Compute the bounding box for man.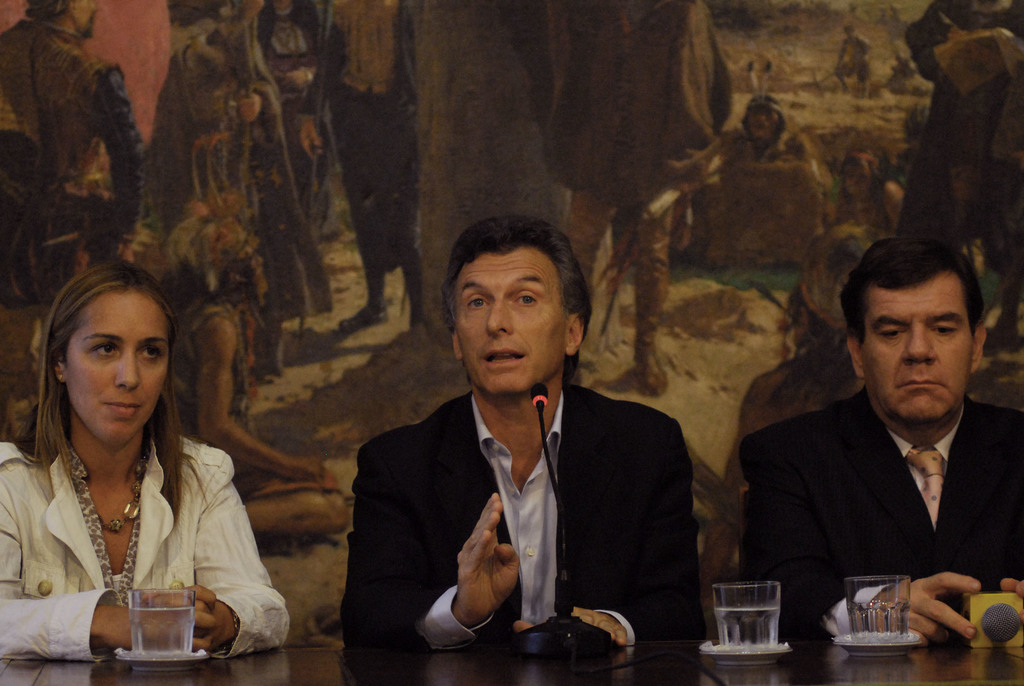
(710,88,826,224).
